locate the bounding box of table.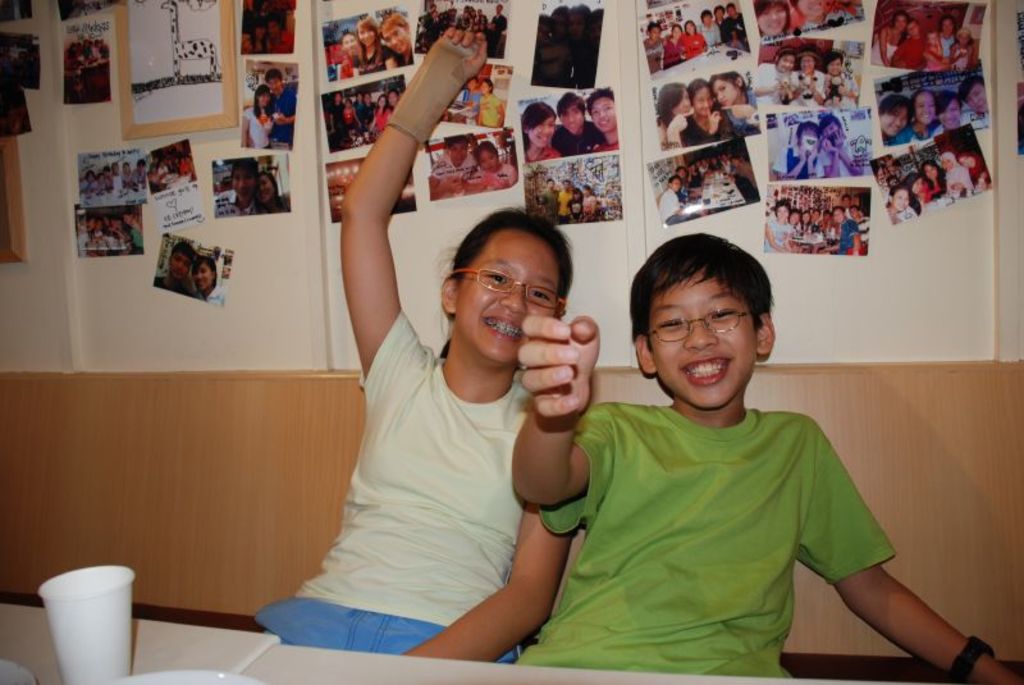
Bounding box: 0, 602, 283, 684.
